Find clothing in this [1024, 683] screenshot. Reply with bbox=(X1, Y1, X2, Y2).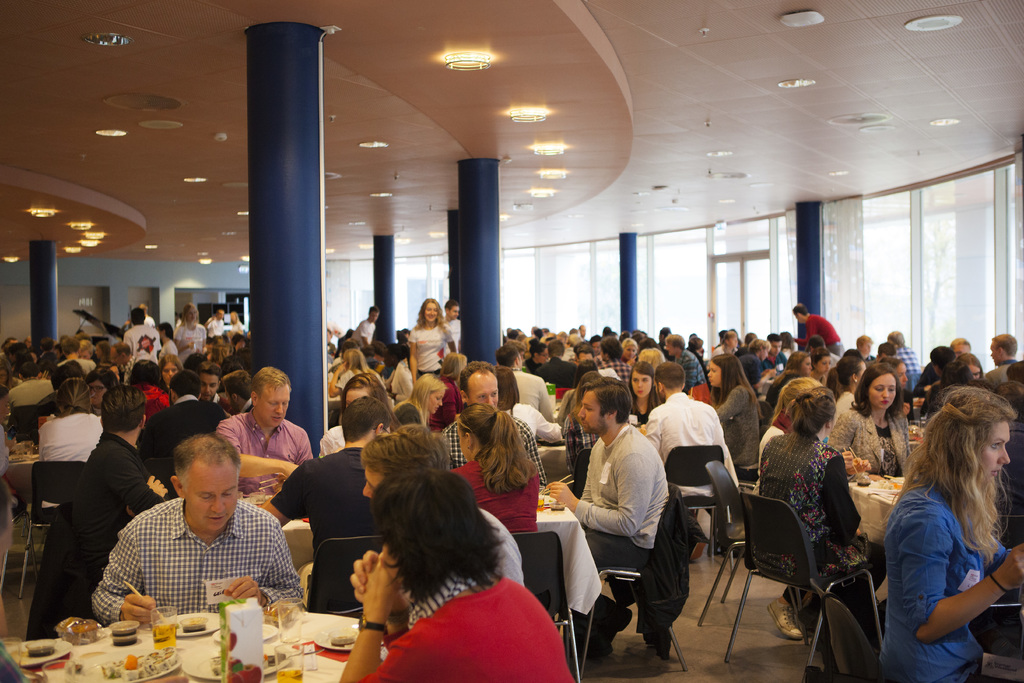
bbox=(822, 397, 929, 473).
